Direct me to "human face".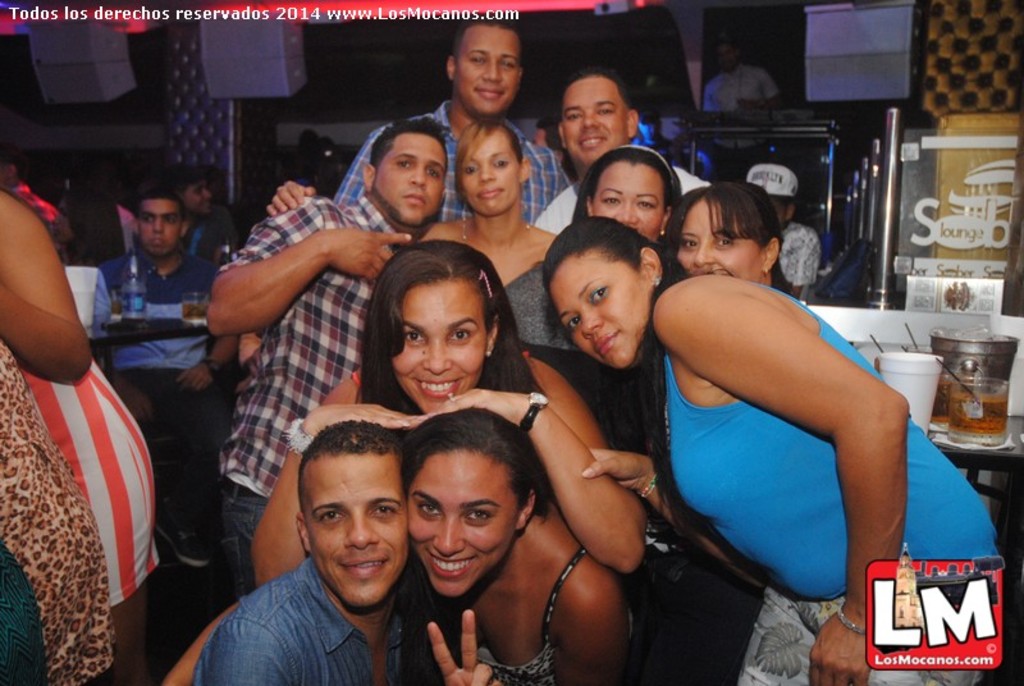
Direction: 675 197 764 275.
